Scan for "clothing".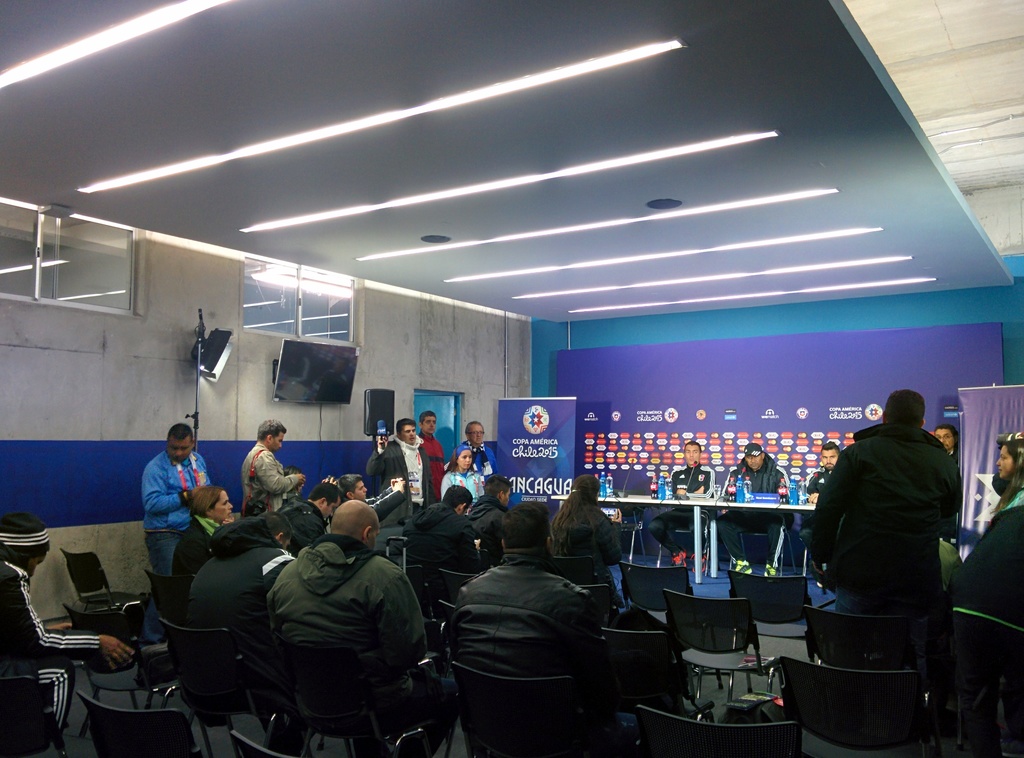
Scan result: bbox=[448, 561, 603, 757].
